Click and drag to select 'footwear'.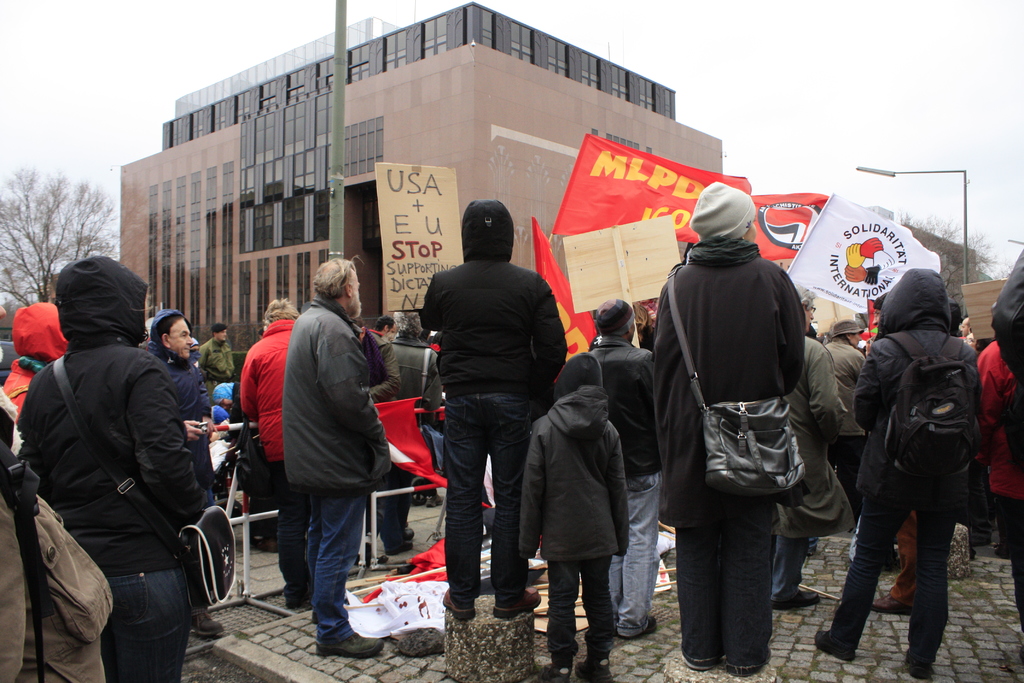
Selection: crop(493, 584, 544, 621).
